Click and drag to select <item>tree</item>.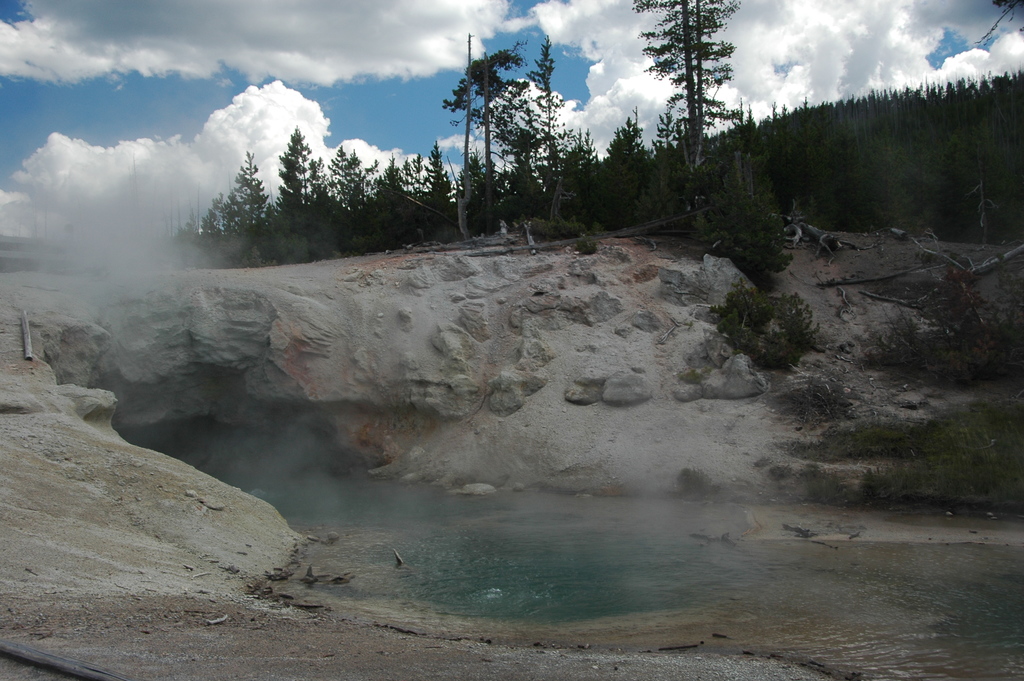
Selection: (x1=321, y1=138, x2=373, y2=242).
